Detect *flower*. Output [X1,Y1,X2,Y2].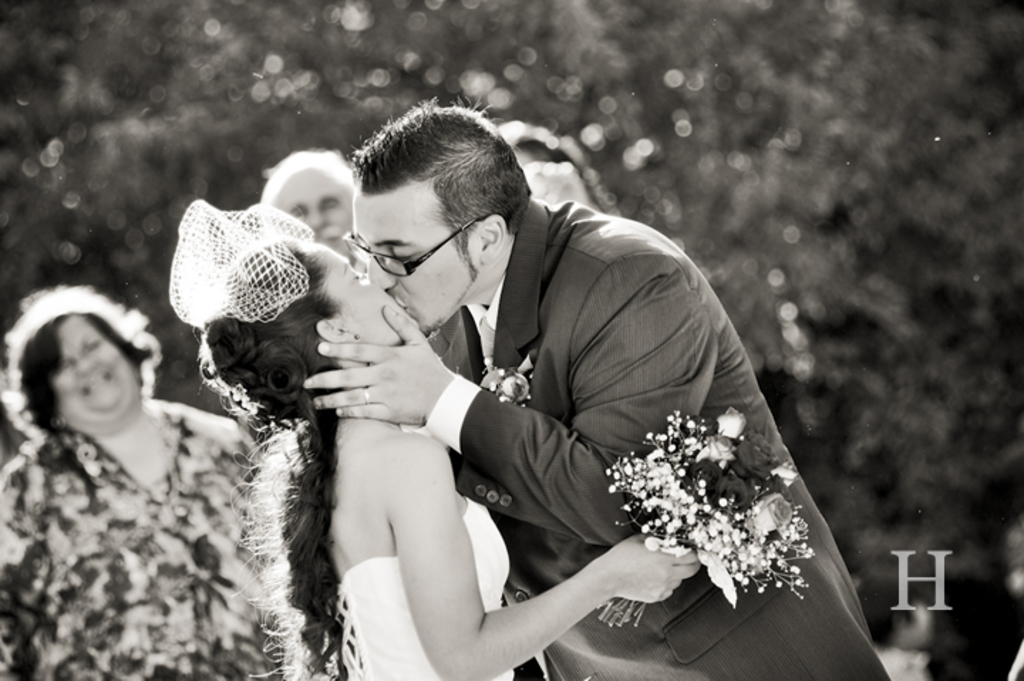
[602,409,808,607].
